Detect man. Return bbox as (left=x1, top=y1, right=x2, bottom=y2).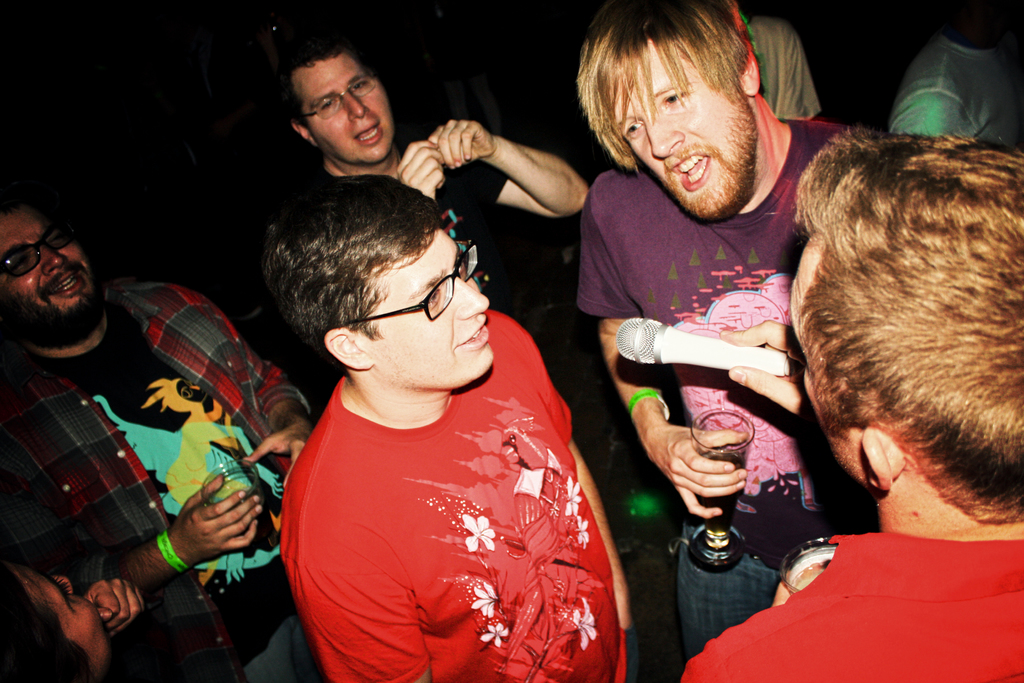
(left=737, top=0, right=829, bottom=121).
